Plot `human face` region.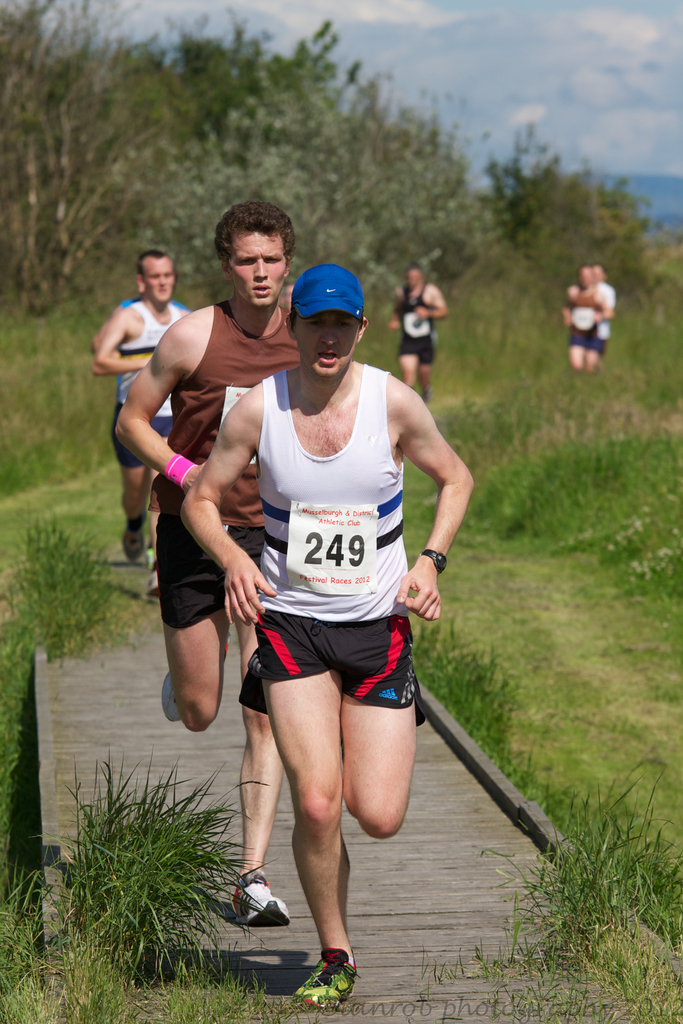
Plotted at rect(578, 267, 595, 292).
